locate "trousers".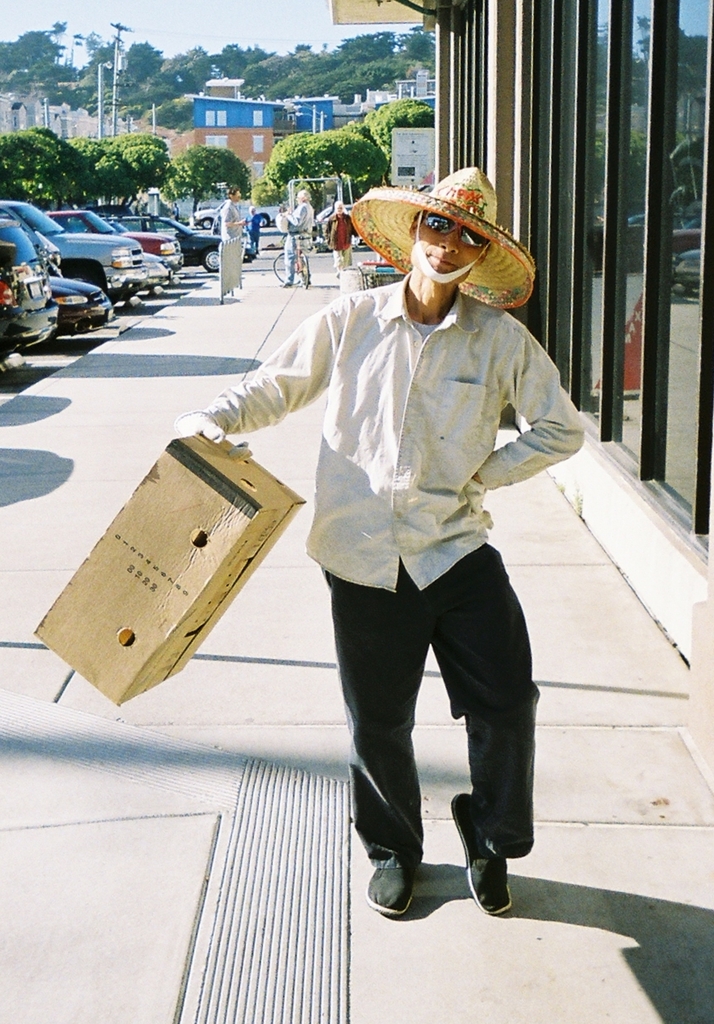
Bounding box: select_region(303, 505, 530, 893).
